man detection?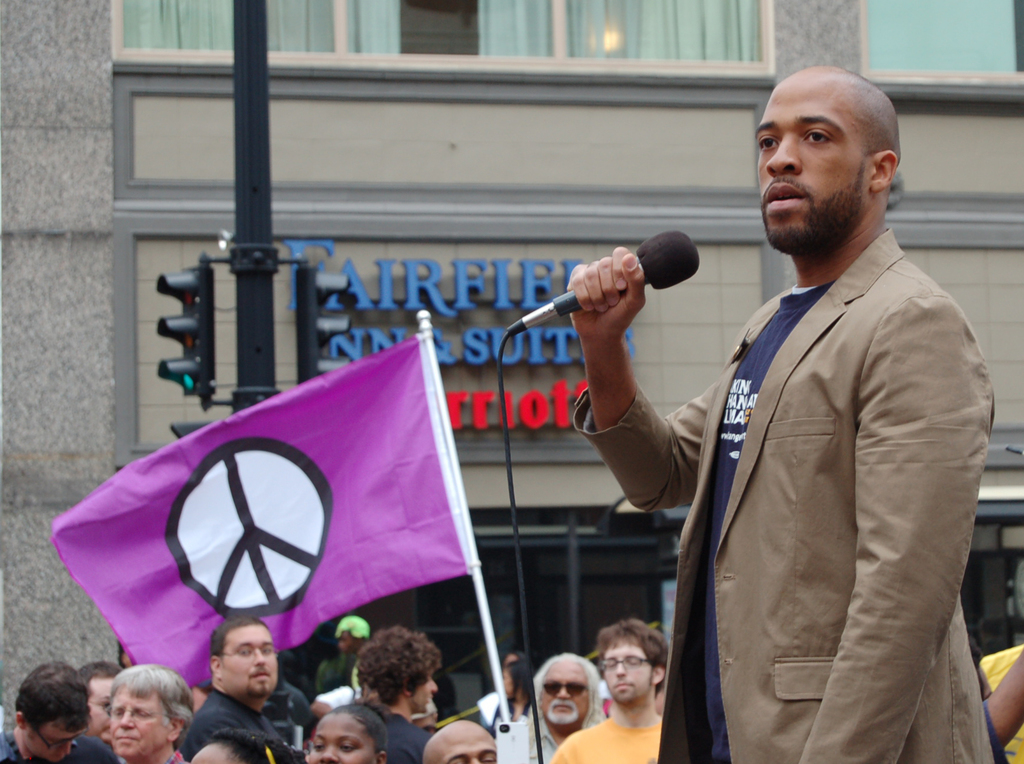
x1=519 y1=651 x2=602 y2=763
